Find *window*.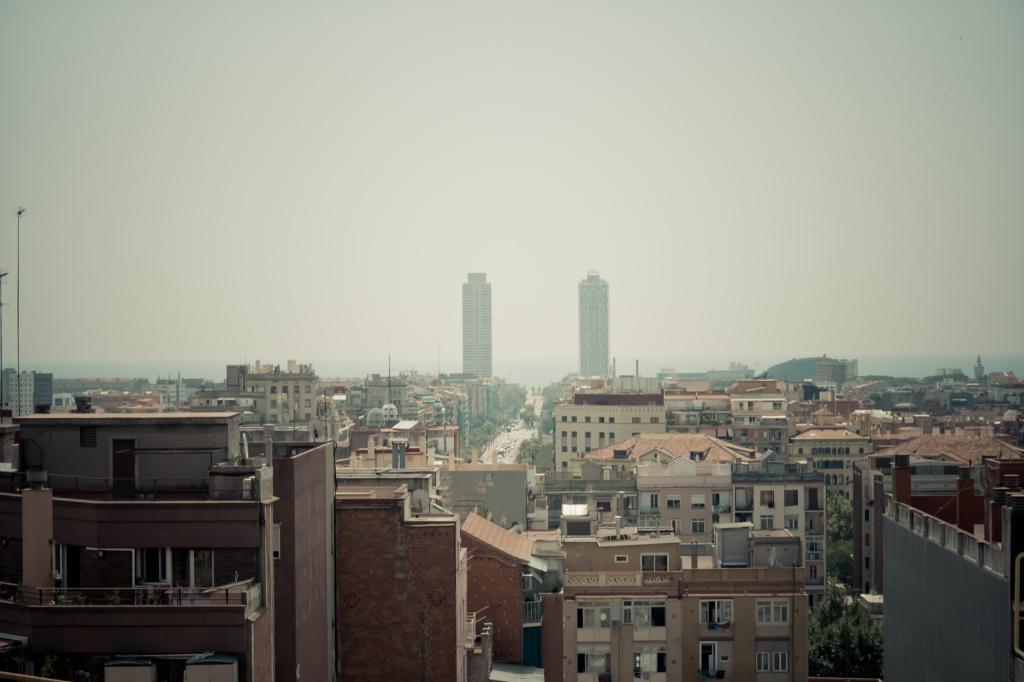
select_region(754, 650, 787, 671).
